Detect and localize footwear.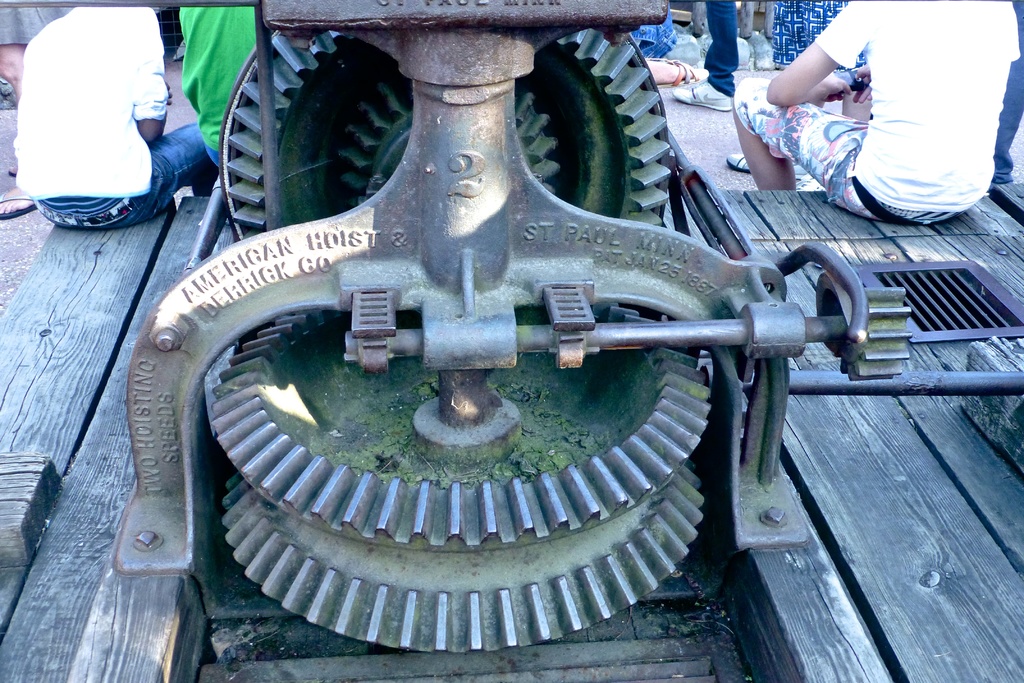
Localized at (644,57,710,90).
